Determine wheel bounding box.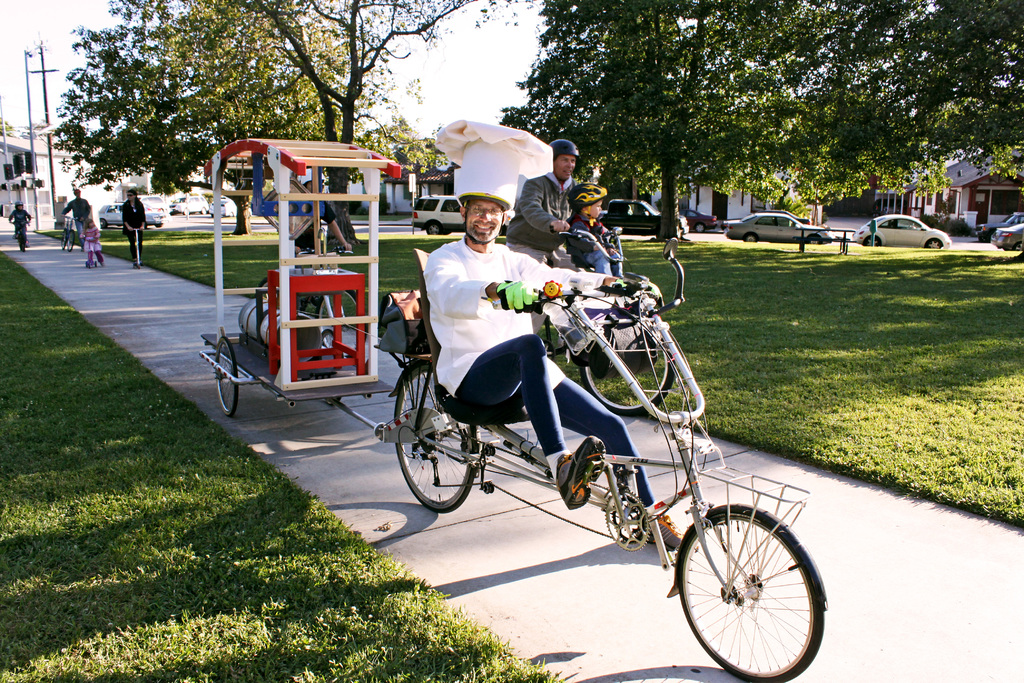
Determined: [863, 236, 881, 247].
